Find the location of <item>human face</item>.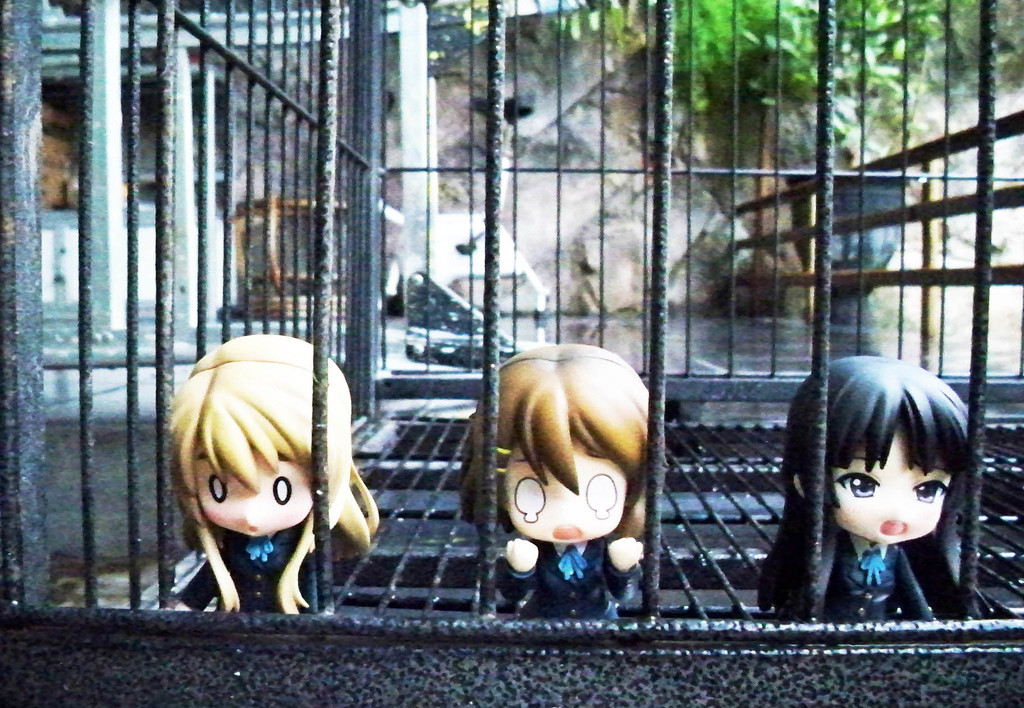
Location: 506, 434, 625, 544.
